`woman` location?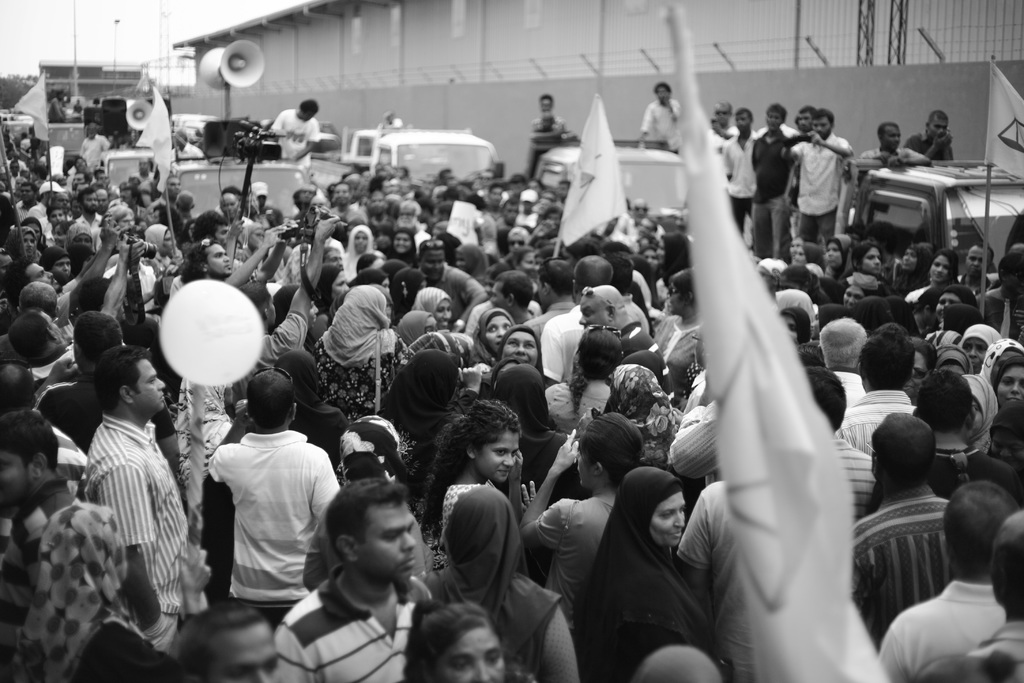
select_region(63, 221, 92, 251)
